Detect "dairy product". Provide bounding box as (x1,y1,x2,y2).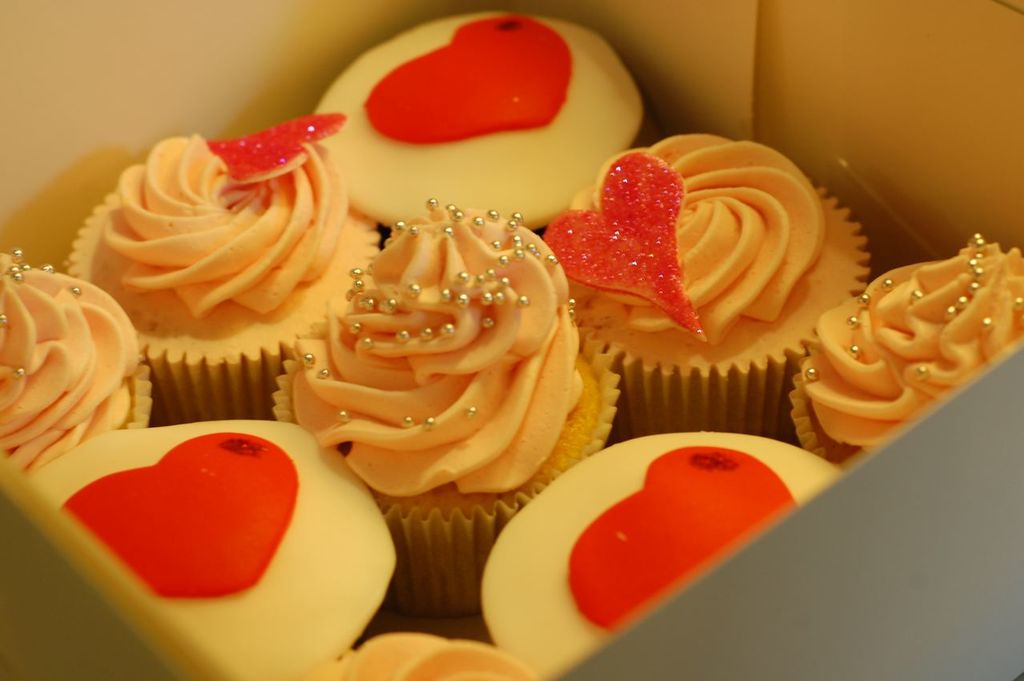
(32,413,383,680).
